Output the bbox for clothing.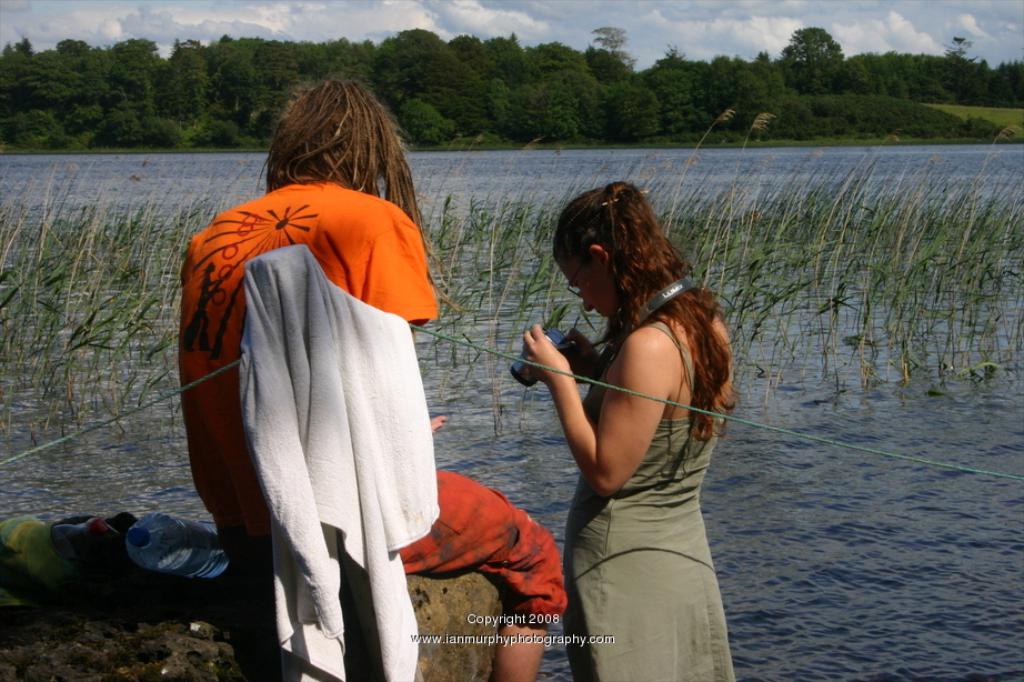
{"x1": 187, "y1": 117, "x2": 452, "y2": 672}.
